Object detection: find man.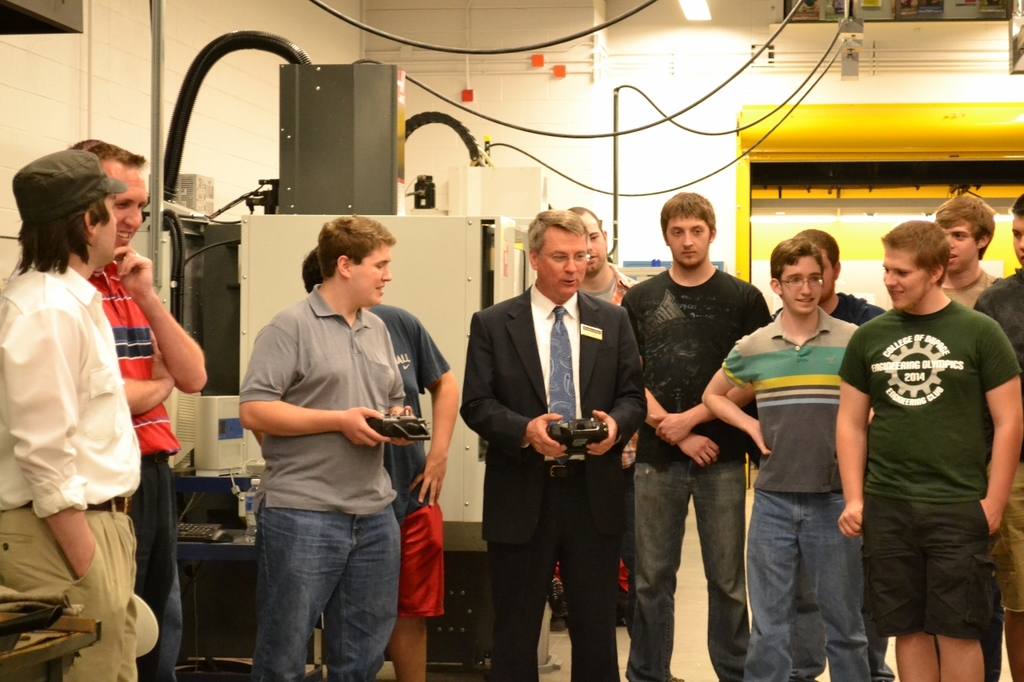
detection(788, 224, 882, 324).
